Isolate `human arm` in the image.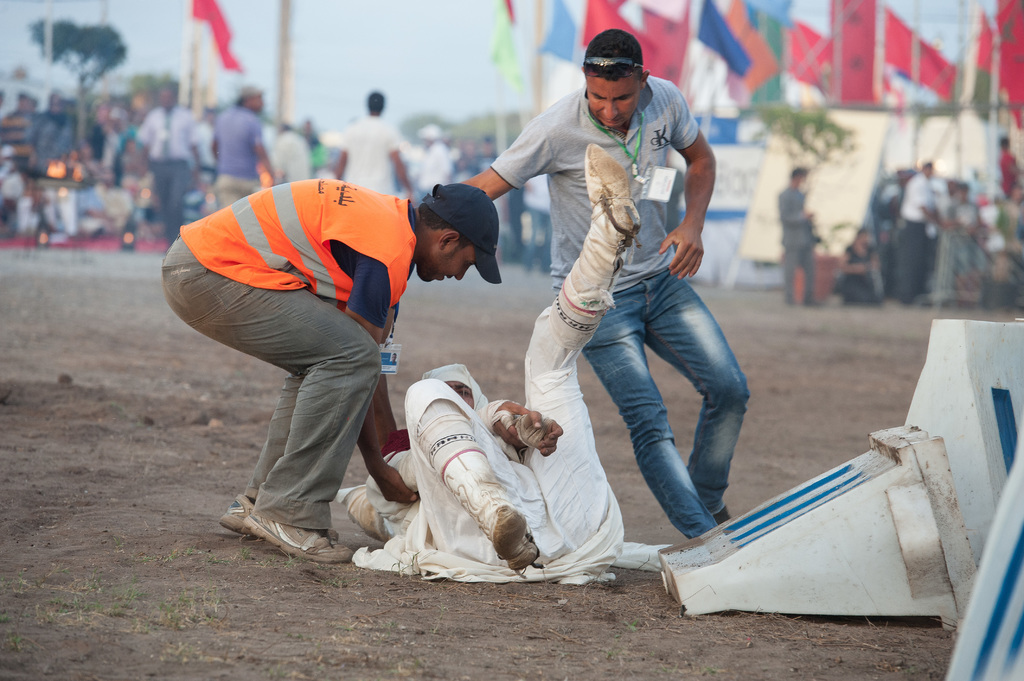
Isolated region: detection(456, 111, 557, 204).
